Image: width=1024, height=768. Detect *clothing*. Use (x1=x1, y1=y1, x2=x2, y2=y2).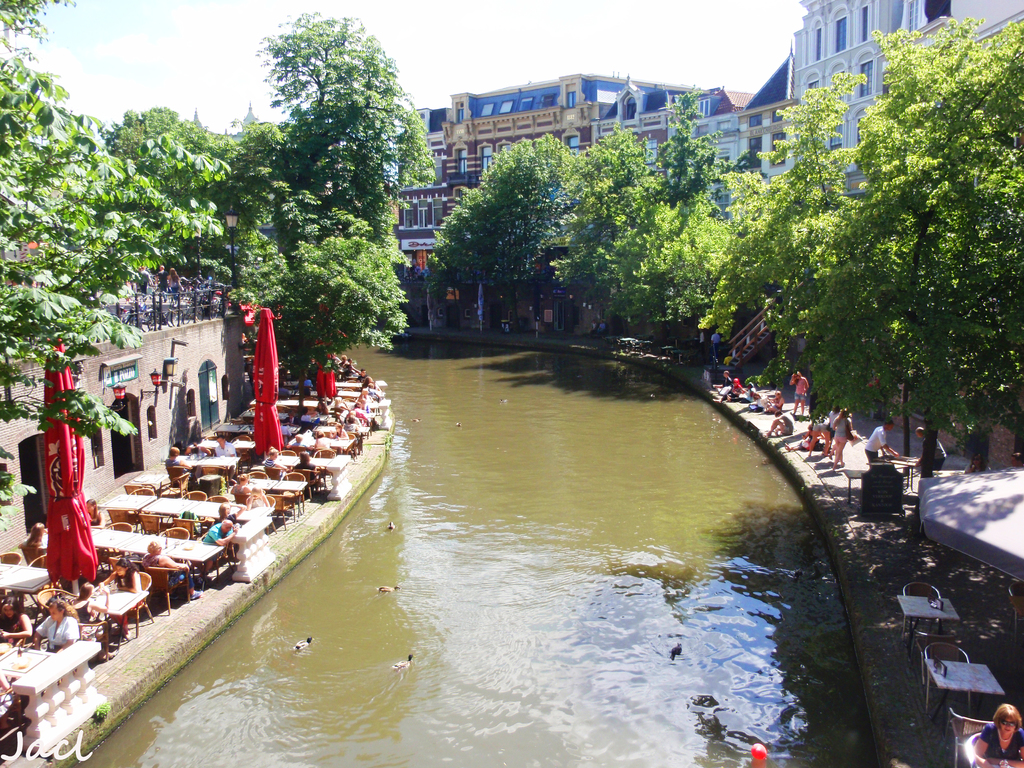
(x1=280, y1=429, x2=285, y2=439).
